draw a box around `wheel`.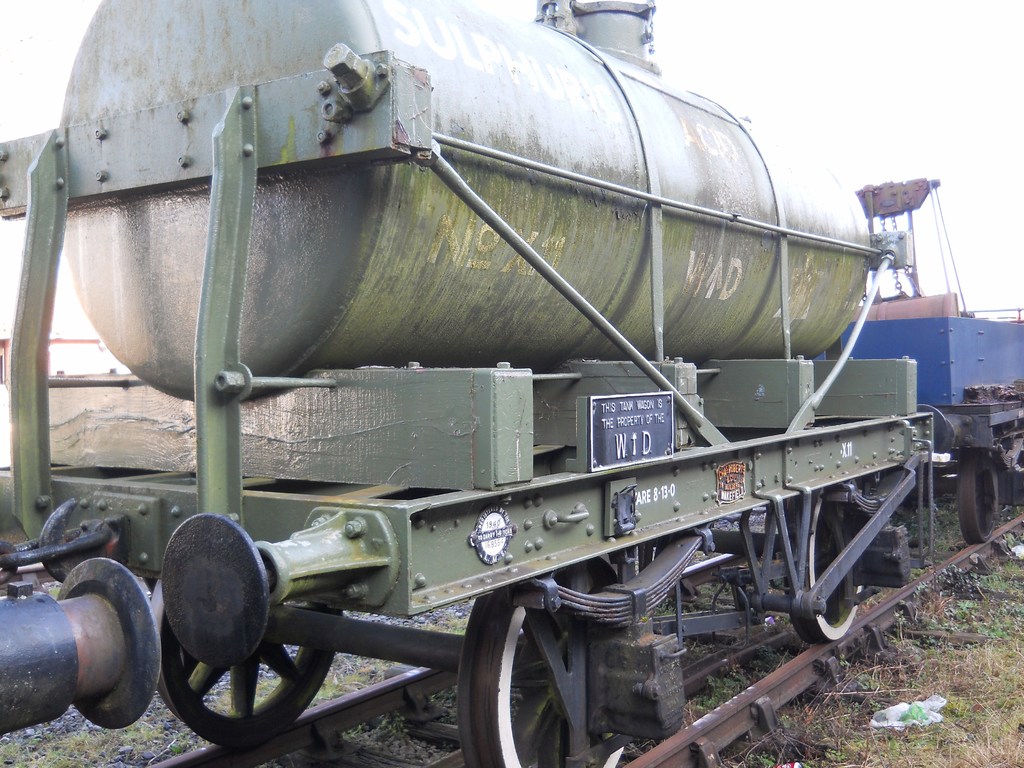
x1=442 y1=605 x2=586 y2=753.
